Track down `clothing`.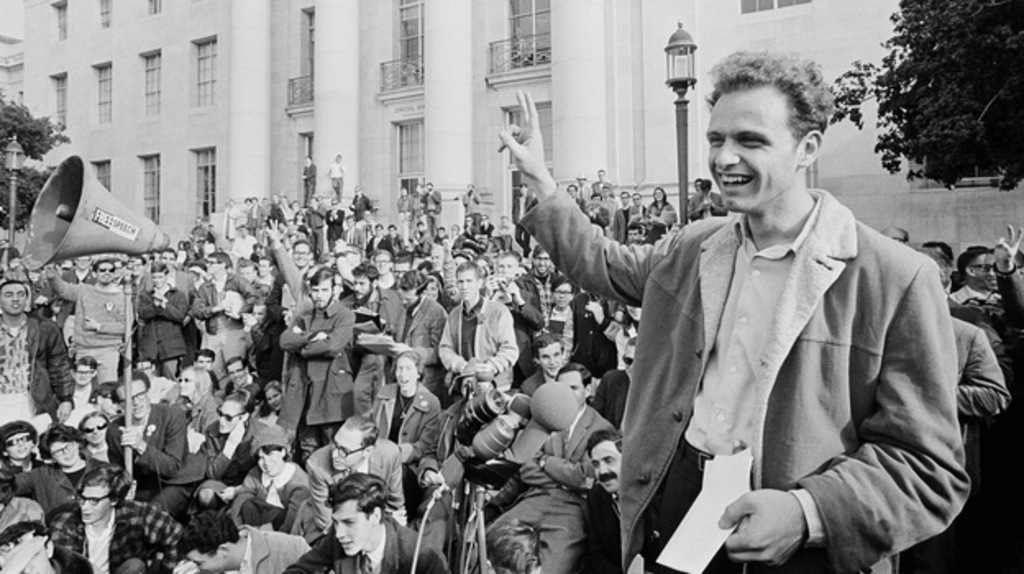
Tracked to (left=39, top=492, right=176, bottom=572).
